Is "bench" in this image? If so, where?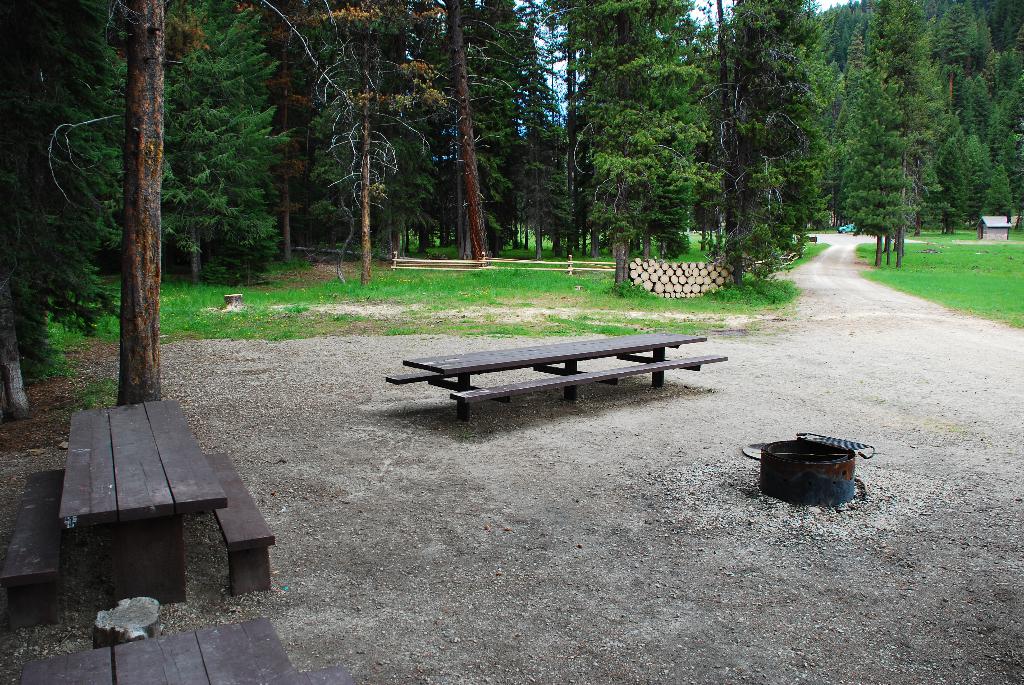
Yes, at BBox(392, 324, 714, 425).
